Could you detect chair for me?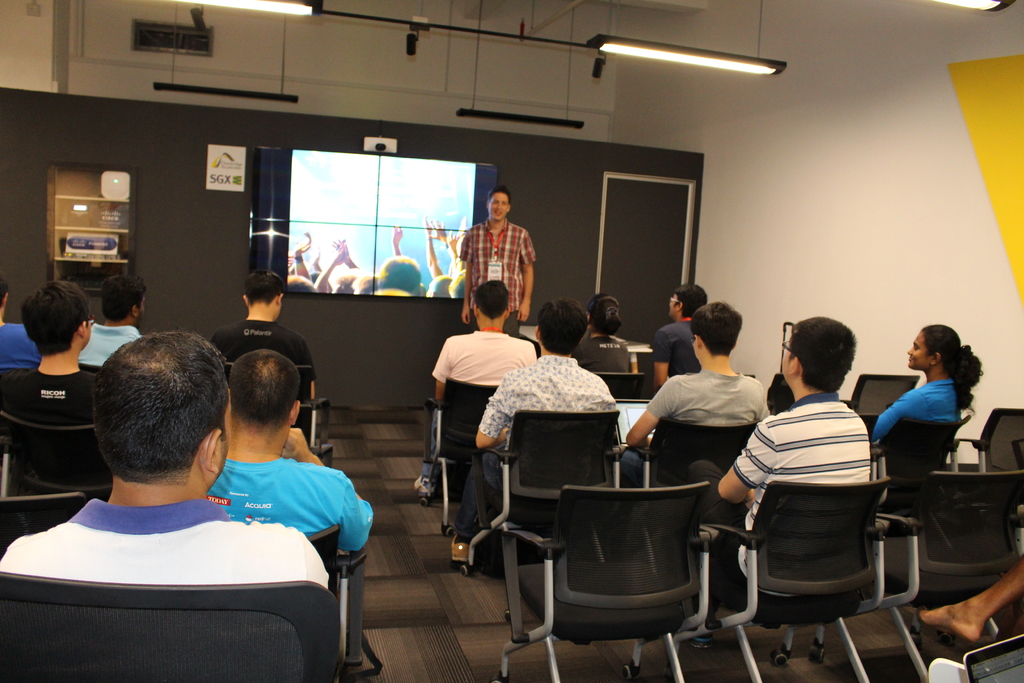
Detection result: bbox=[0, 409, 115, 501].
